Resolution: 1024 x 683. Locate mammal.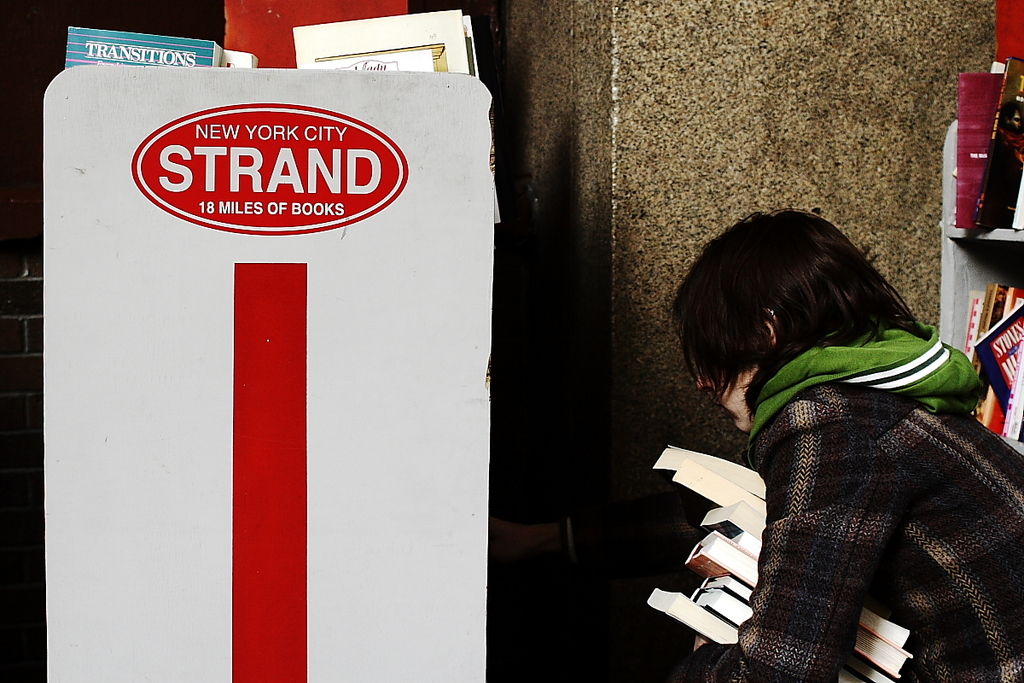
pyautogui.locateOnScreen(614, 198, 1023, 654).
